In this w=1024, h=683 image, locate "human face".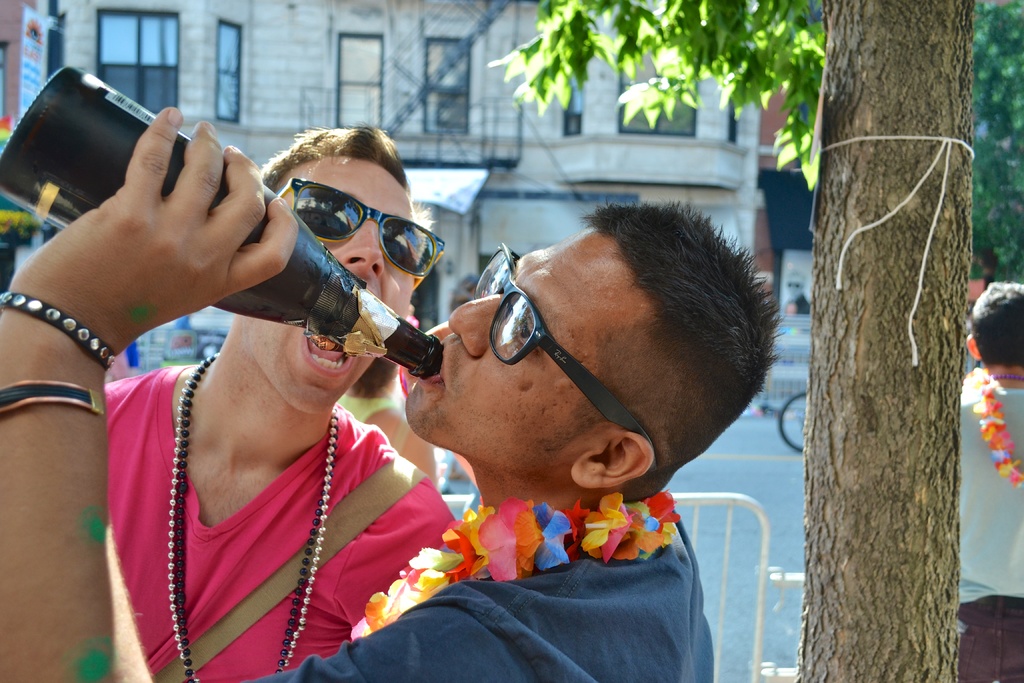
Bounding box: rect(244, 154, 410, 415).
